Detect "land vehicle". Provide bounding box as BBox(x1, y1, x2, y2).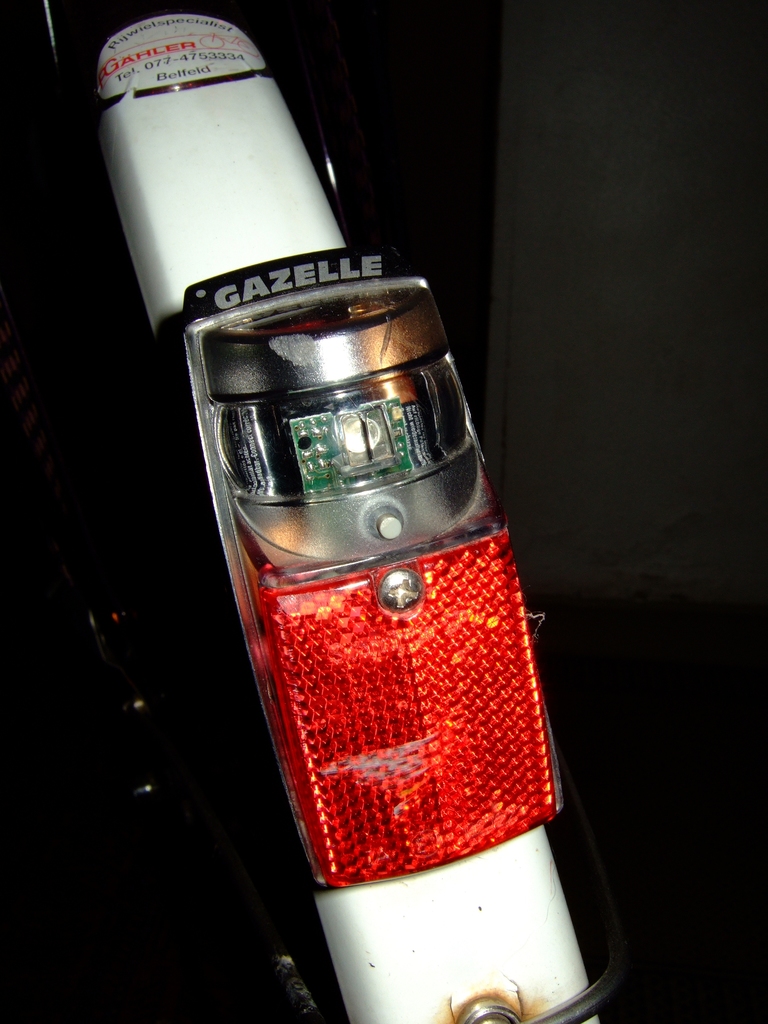
BBox(0, 0, 616, 1023).
